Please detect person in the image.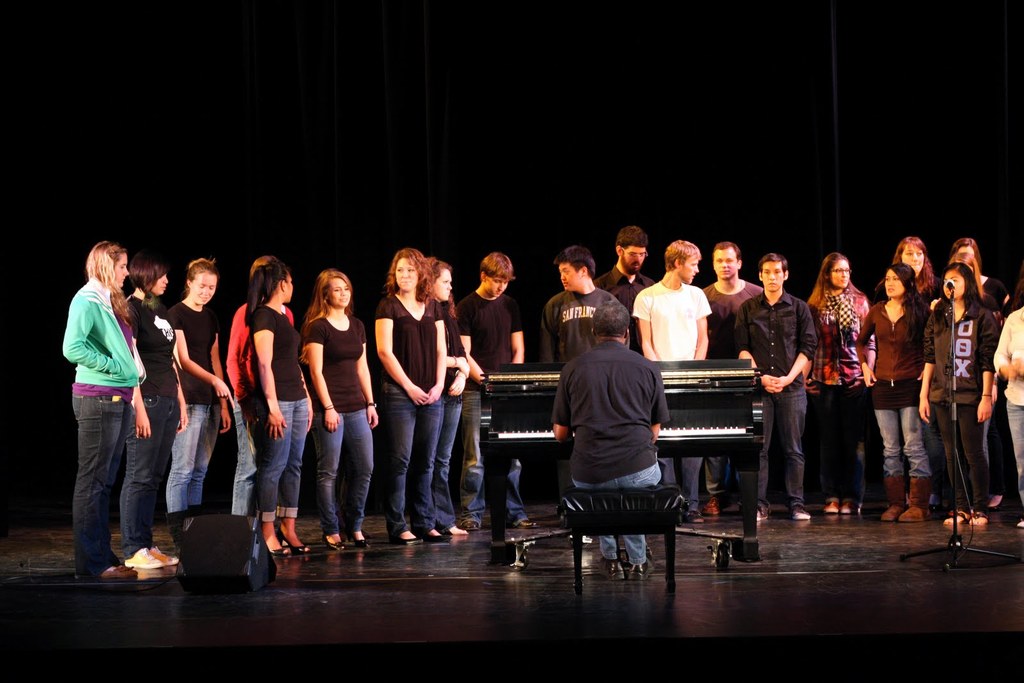
168/257/230/533.
